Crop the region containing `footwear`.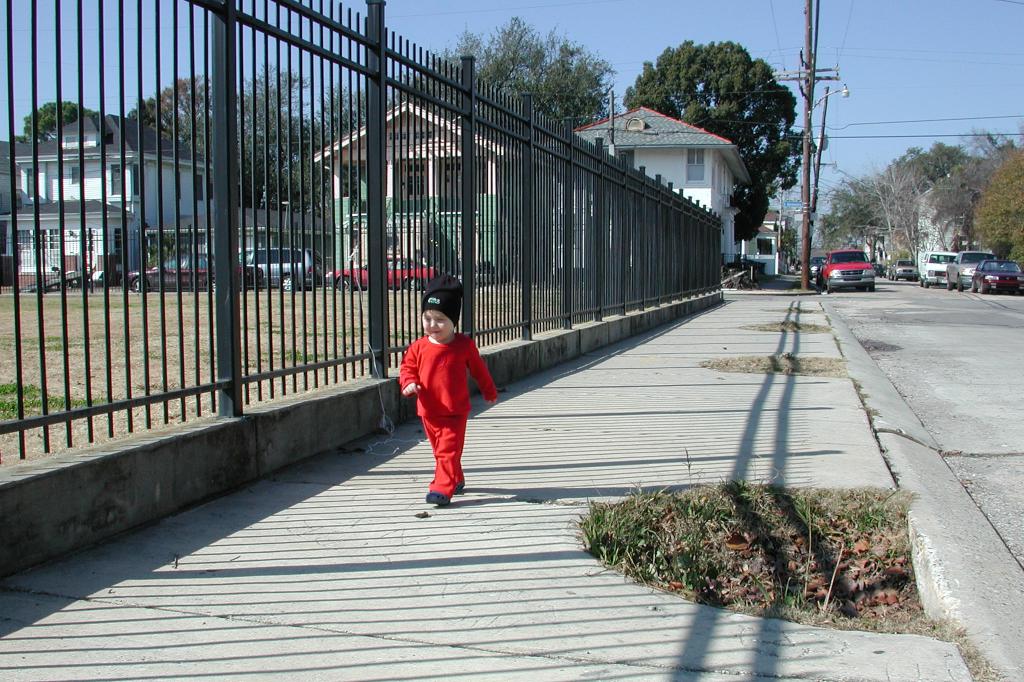
Crop region: region(428, 487, 448, 507).
